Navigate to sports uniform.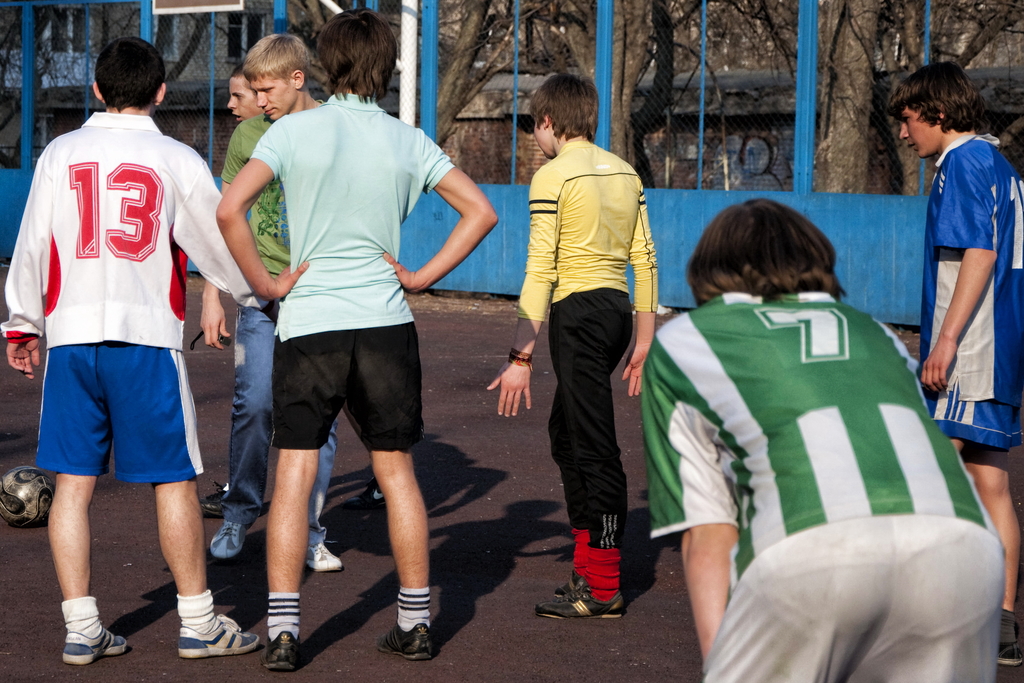
Navigation target: crop(0, 109, 262, 664).
